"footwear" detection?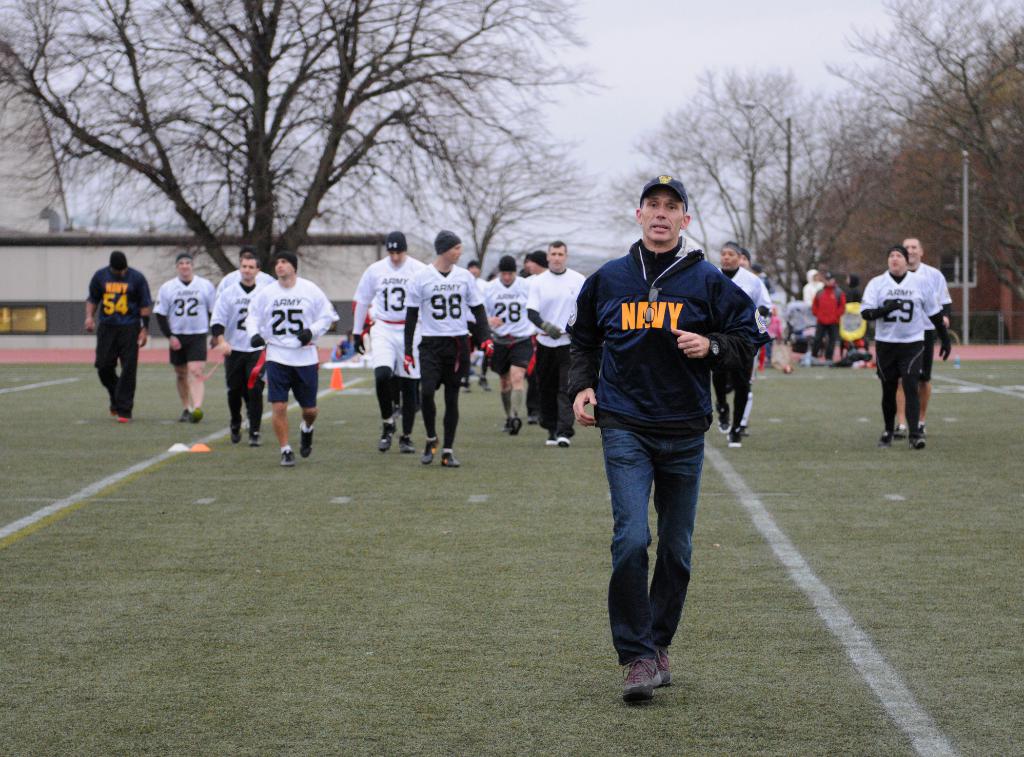
bbox=(721, 418, 728, 430)
